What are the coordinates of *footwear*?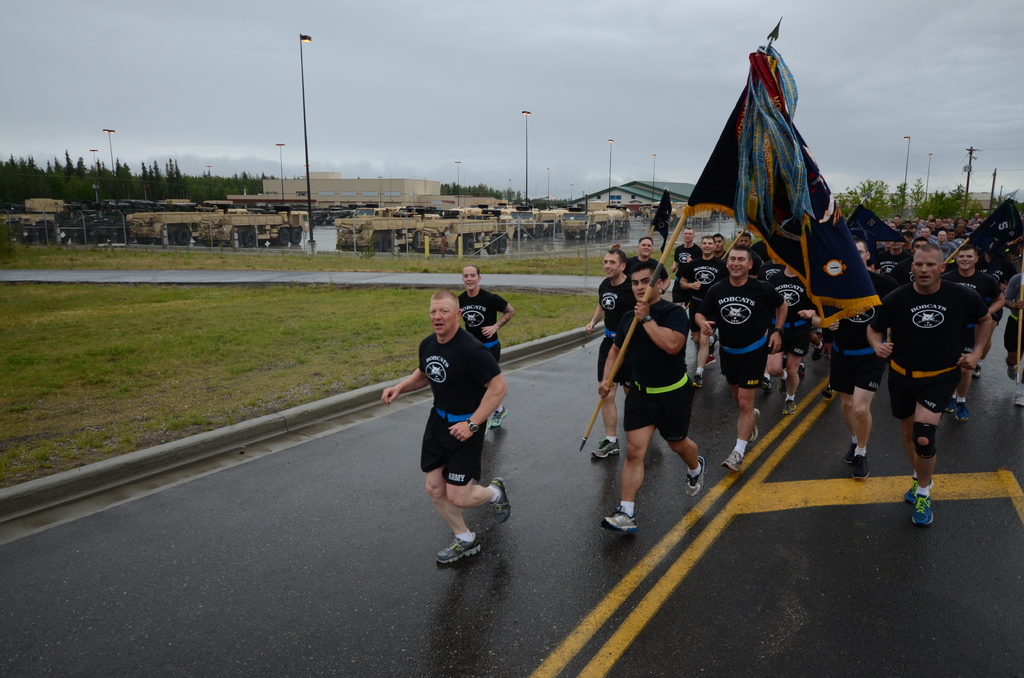
bbox(845, 449, 876, 479).
